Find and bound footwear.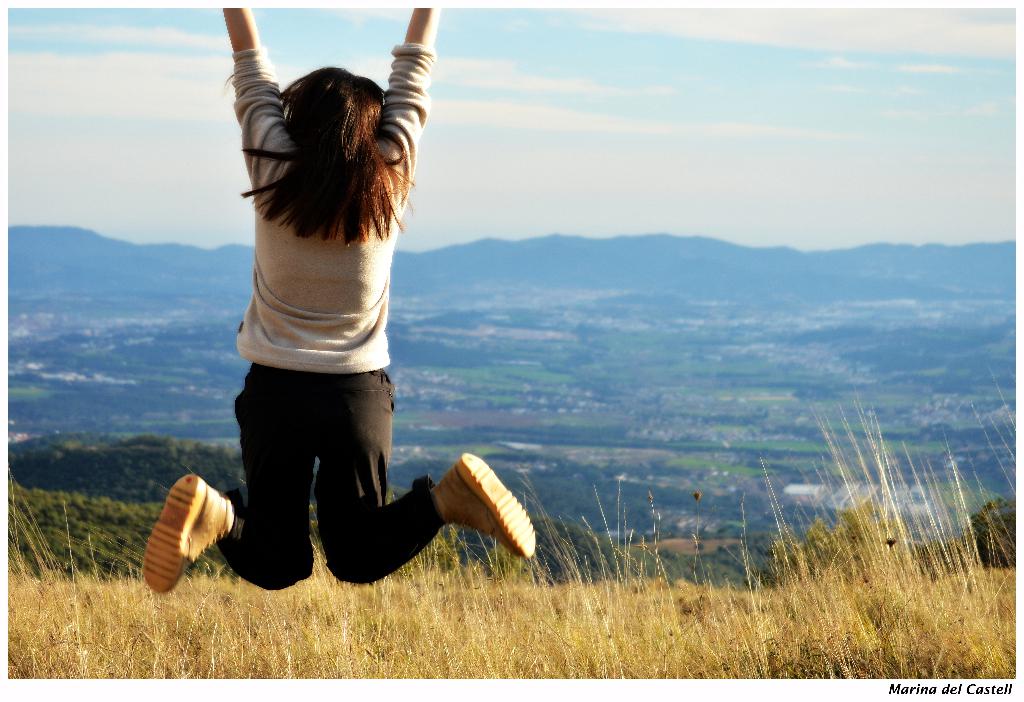
Bound: BBox(132, 471, 226, 595).
